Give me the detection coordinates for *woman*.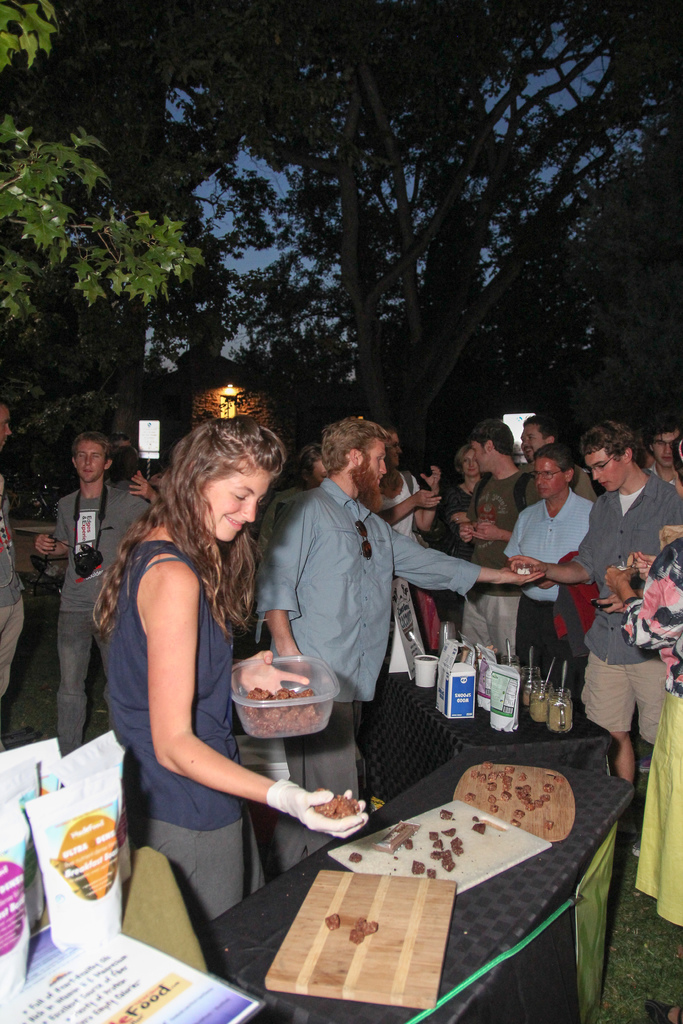
[x1=88, y1=411, x2=301, y2=884].
